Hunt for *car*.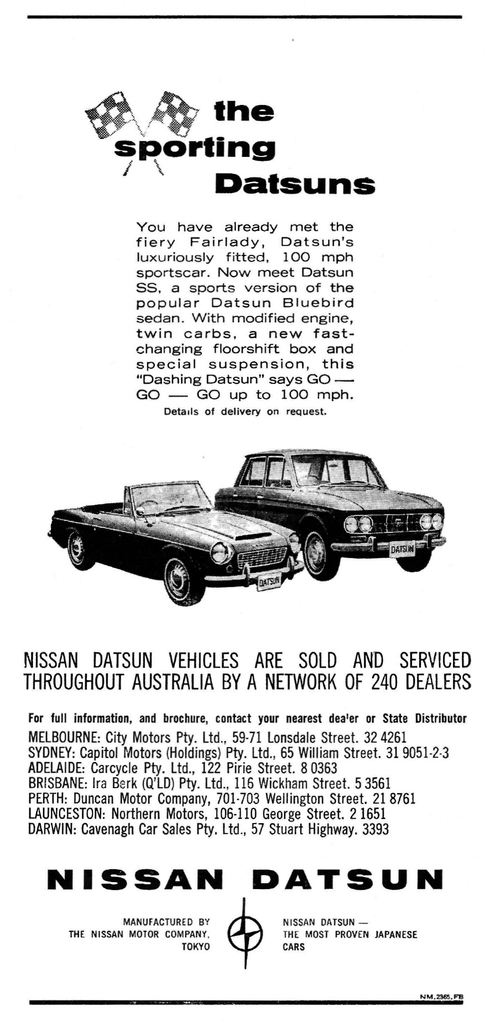
Hunted down at pyautogui.locateOnScreen(46, 479, 305, 605).
